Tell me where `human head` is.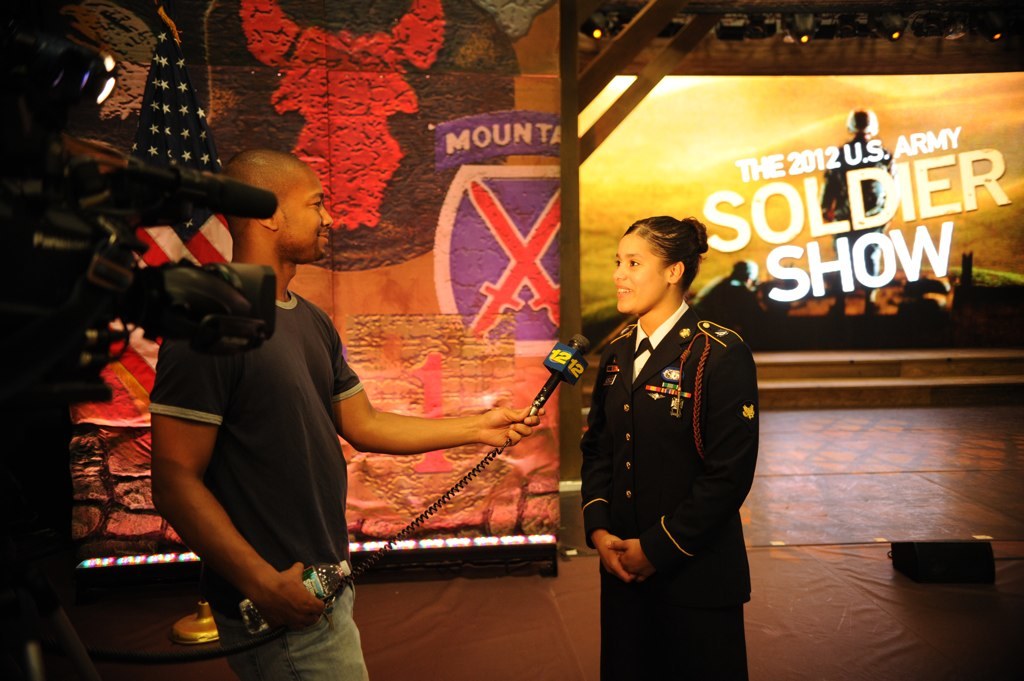
`human head` is at bbox(613, 212, 719, 305).
